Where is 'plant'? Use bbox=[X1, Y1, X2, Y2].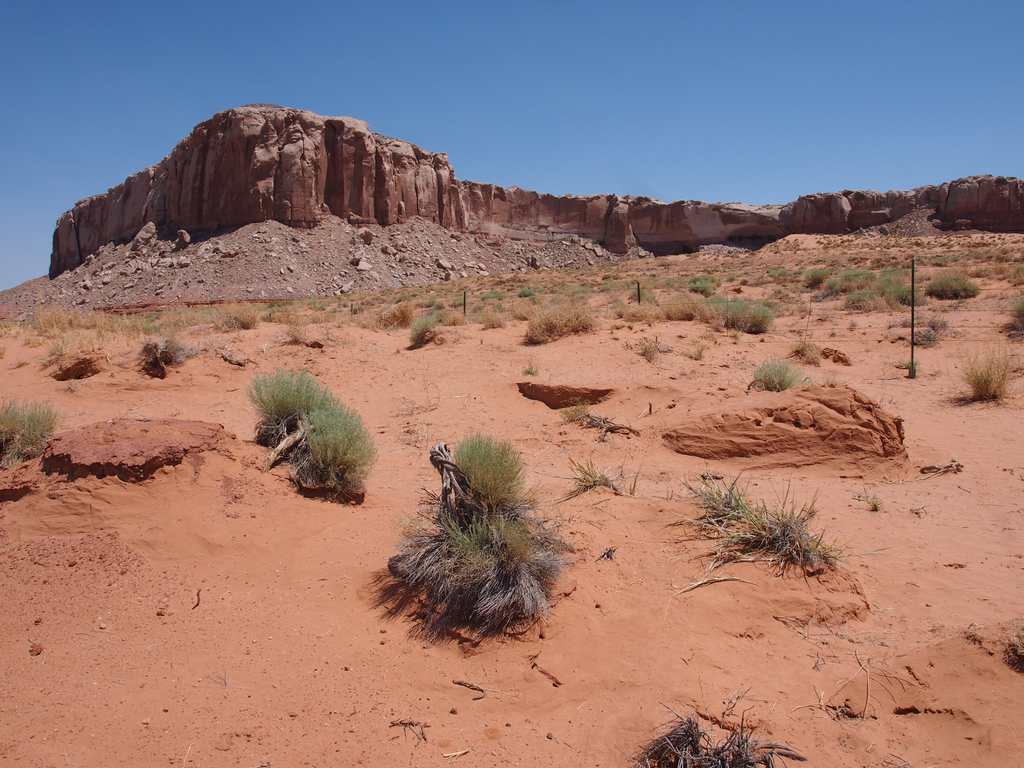
bbox=[29, 307, 71, 340].
